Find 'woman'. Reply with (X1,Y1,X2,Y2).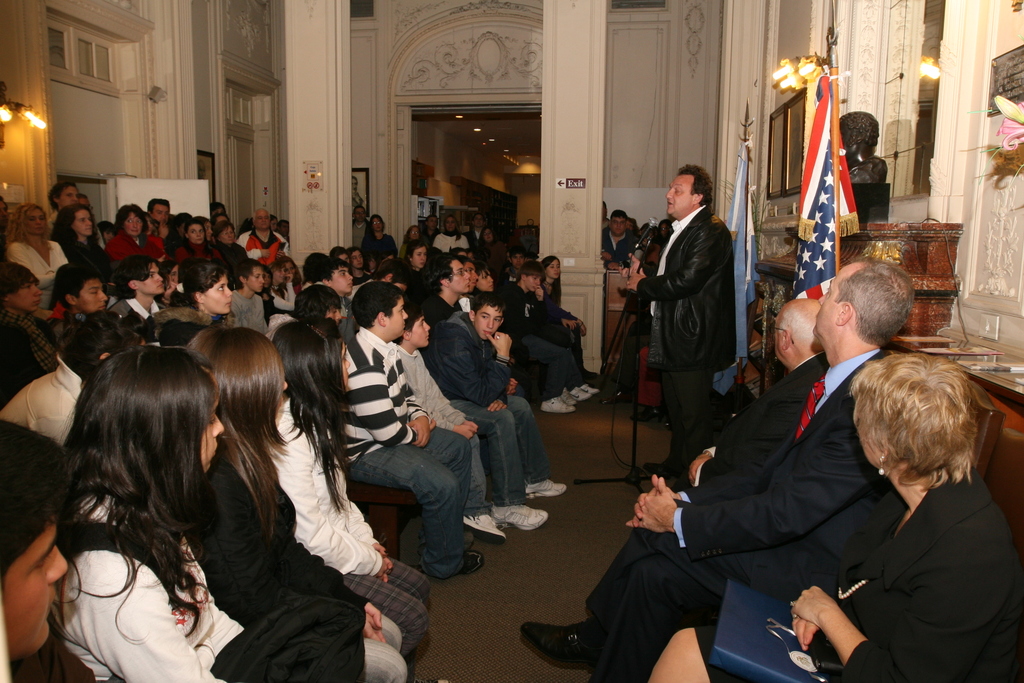
(10,198,65,307).
